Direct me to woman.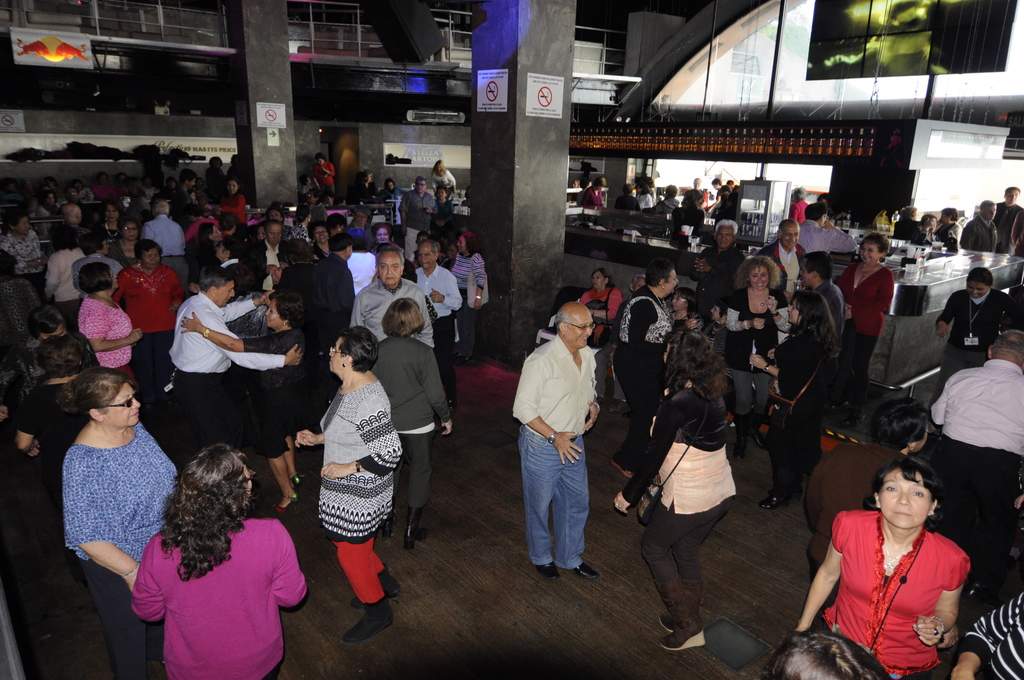
Direction: rect(12, 332, 97, 585).
